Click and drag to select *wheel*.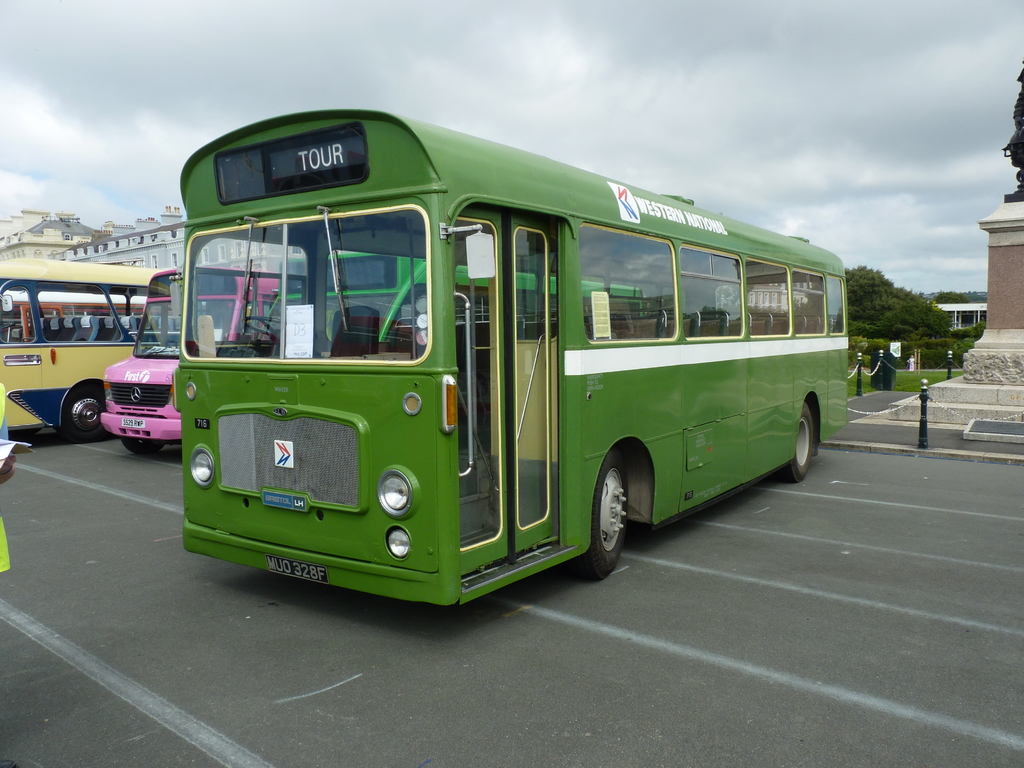
Selection: Rect(774, 402, 821, 491).
